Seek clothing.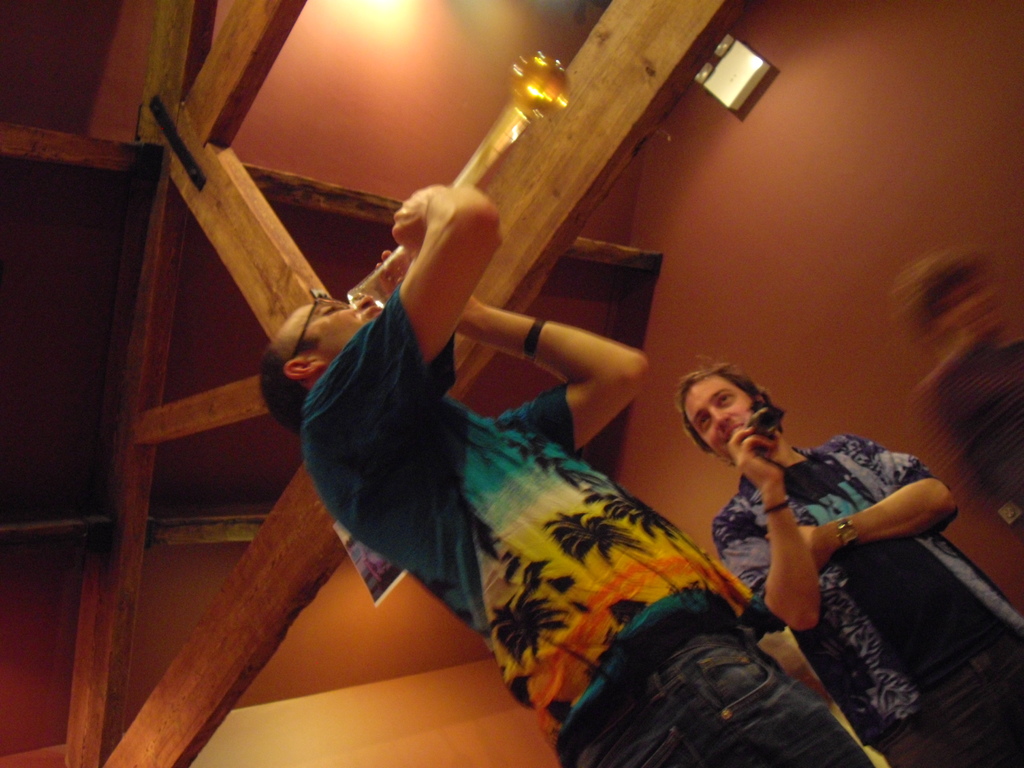
(324, 339, 838, 751).
